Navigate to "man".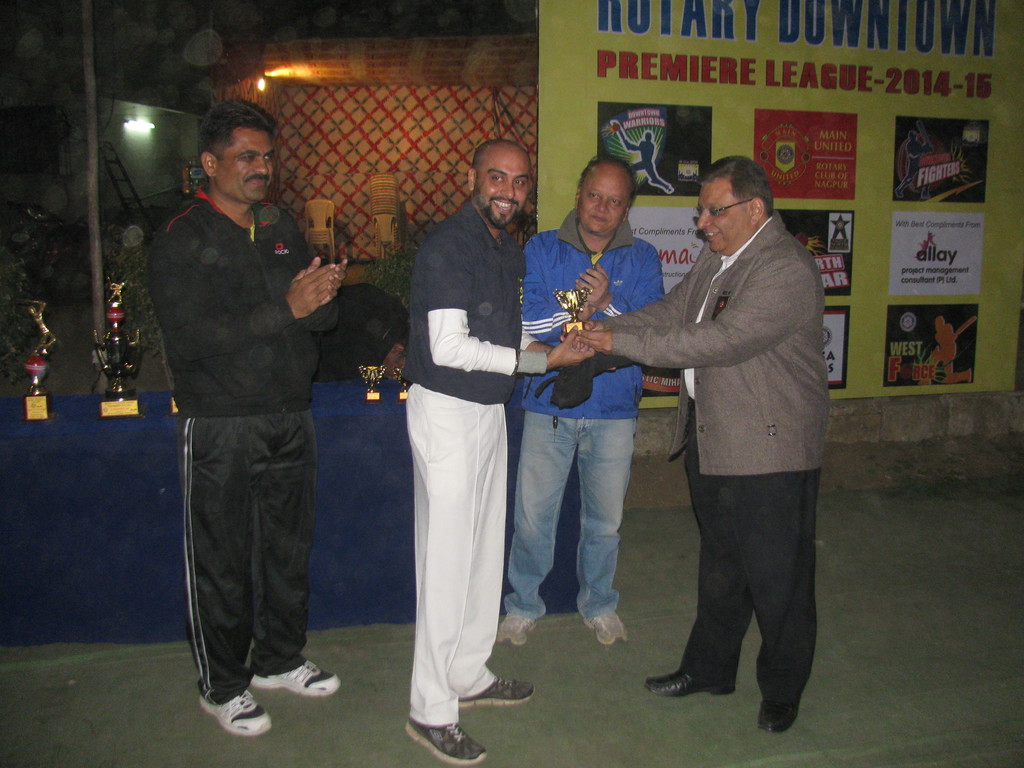
Navigation target: [148,95,352,734].
